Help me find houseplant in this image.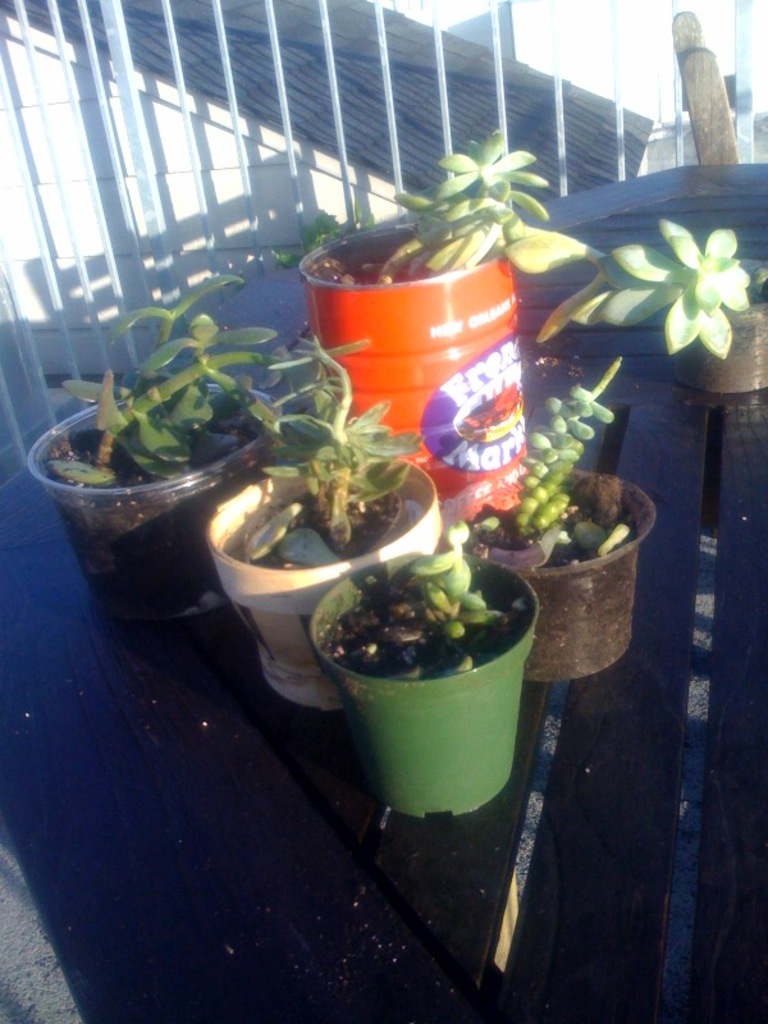
Found it: 18, 262, 296, 621.
